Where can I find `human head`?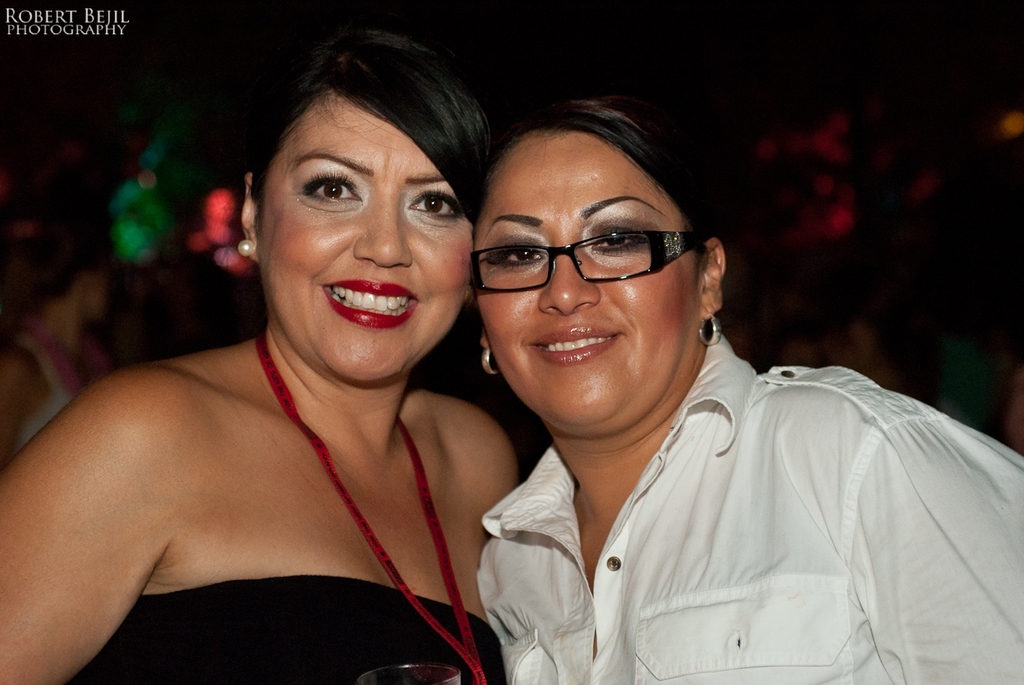
You can find it at bbox=(452, 90, 697, 363).
